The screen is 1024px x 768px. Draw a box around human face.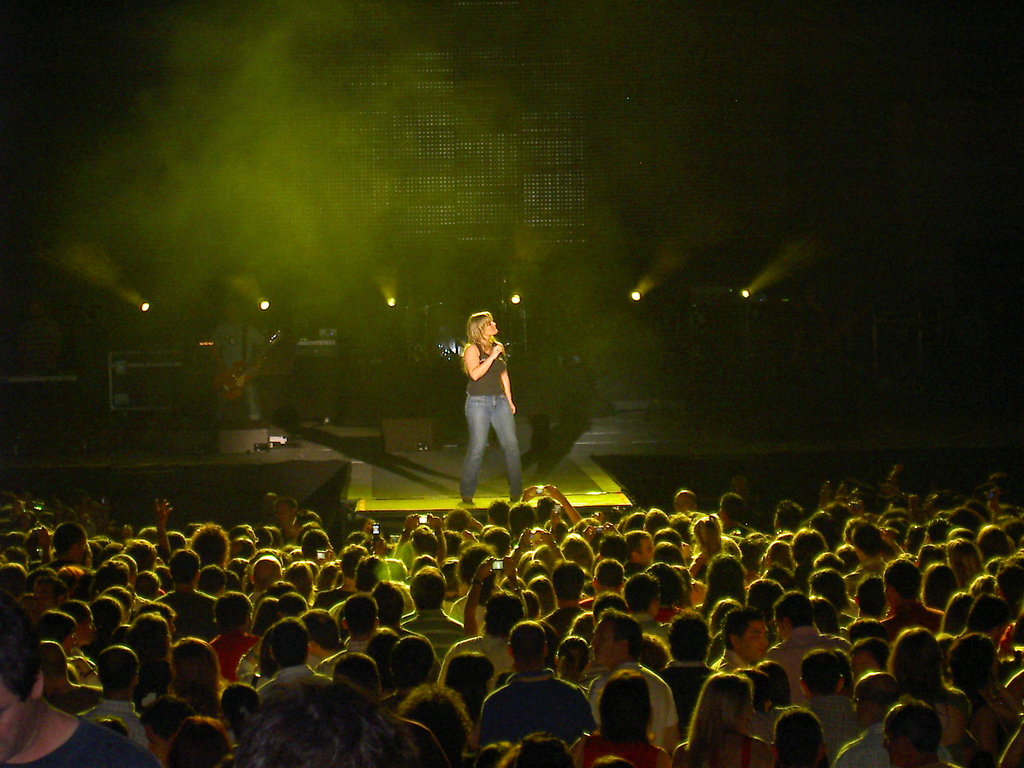
Rect(32, 579, 56, 611).
